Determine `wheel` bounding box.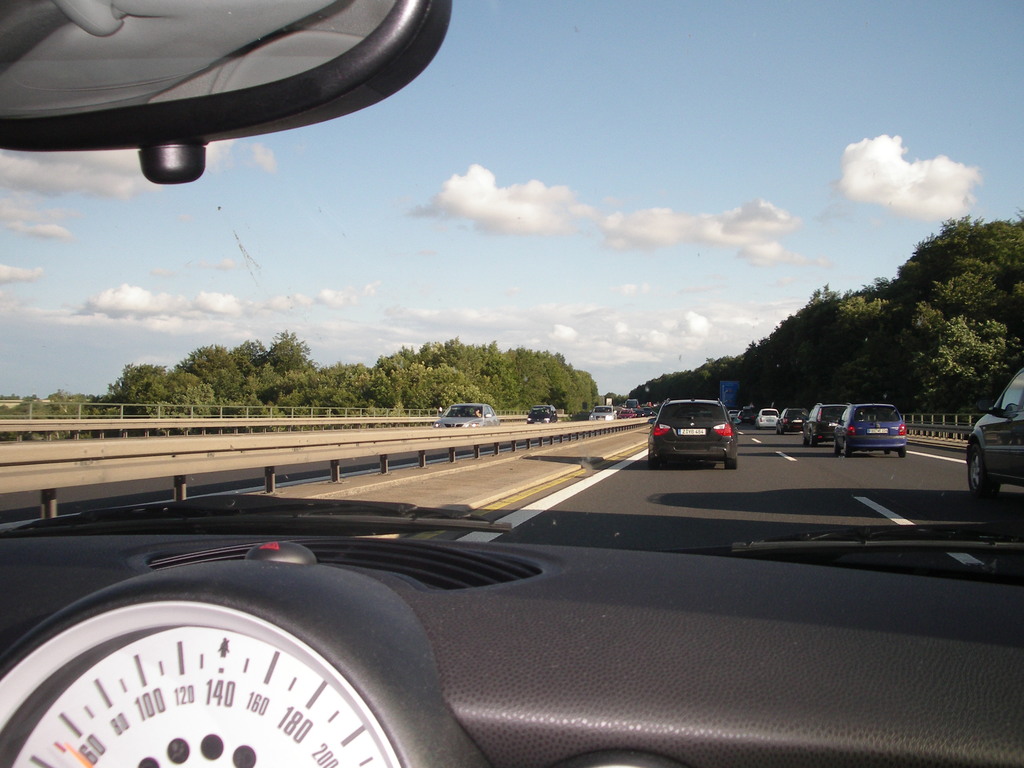
Determined: locate(881, 449, 891, 455).
